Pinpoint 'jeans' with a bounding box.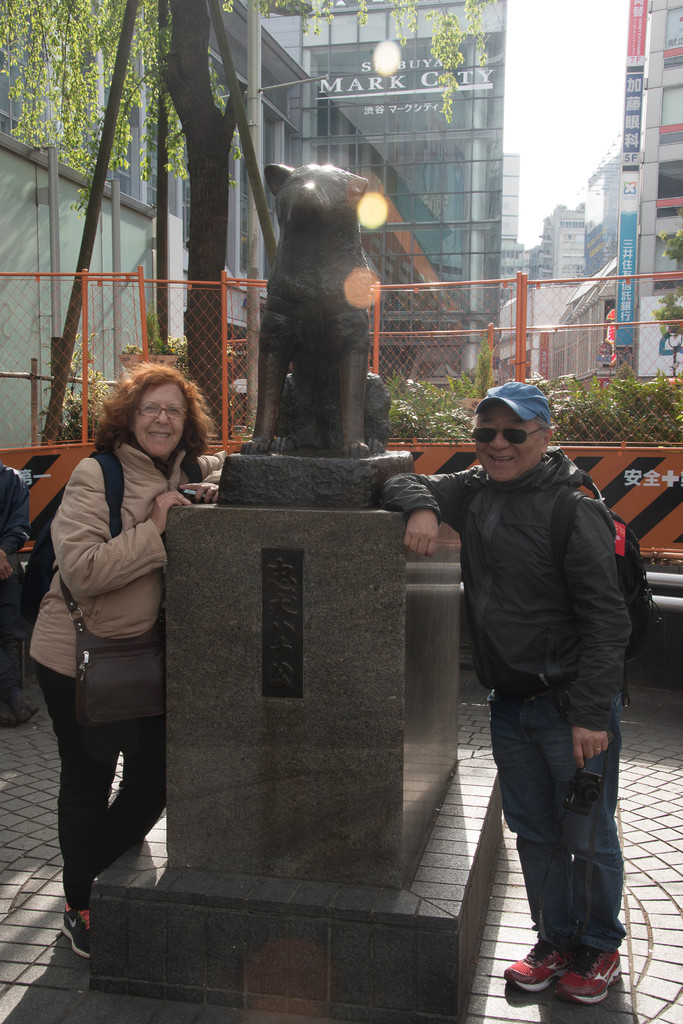
{"left": 502, "top": 722, "right": 642, "bottom": 982}.
